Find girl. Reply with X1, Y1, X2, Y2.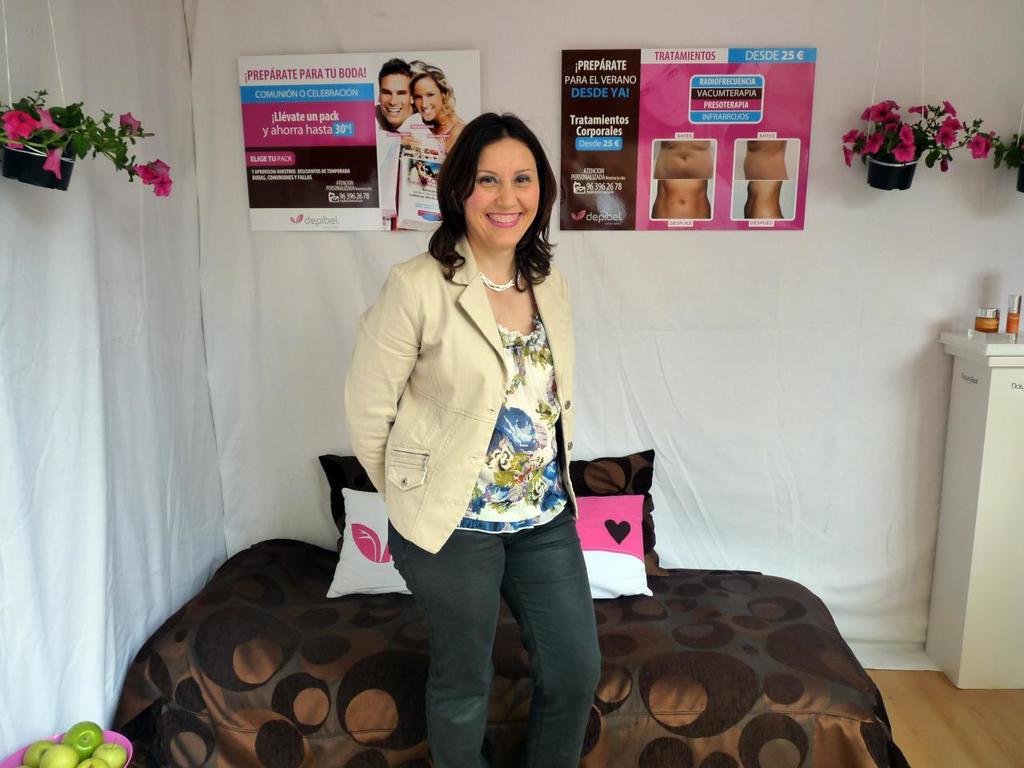
410, 62, 464, 152.
